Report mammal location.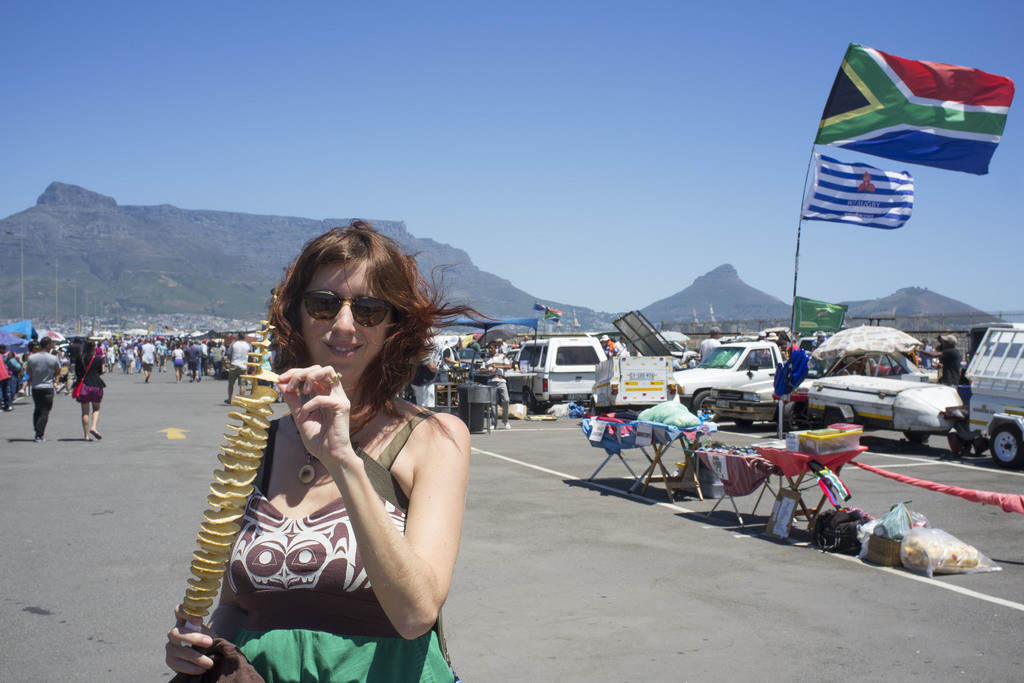
Report: locate(699, 325, 720, 361).
